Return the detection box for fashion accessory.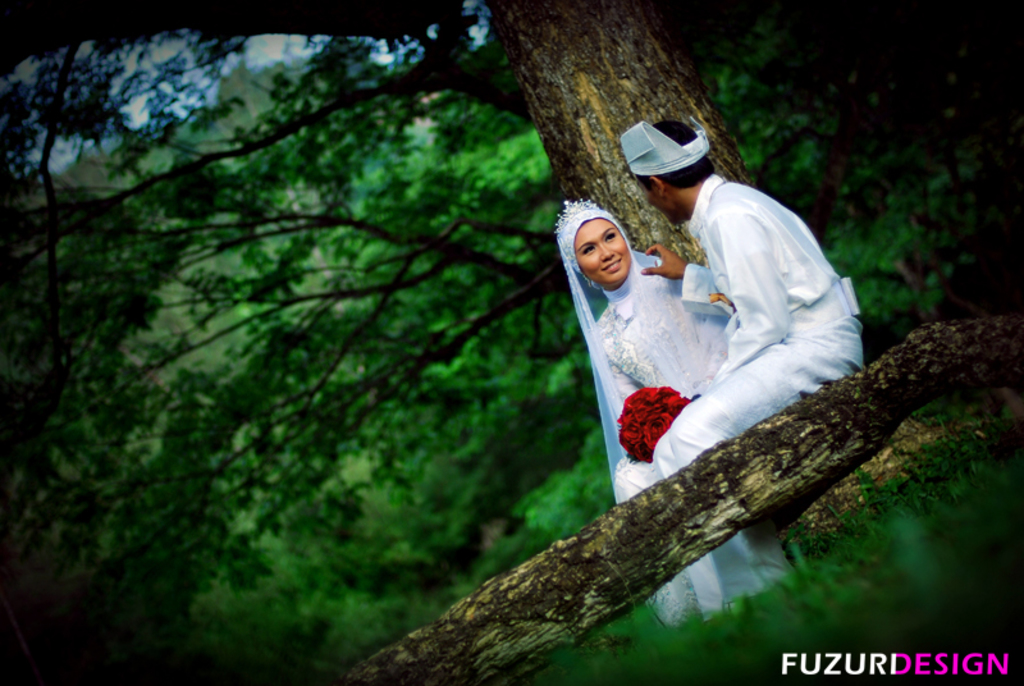
<region>554, 198, 600, 239</region>.
